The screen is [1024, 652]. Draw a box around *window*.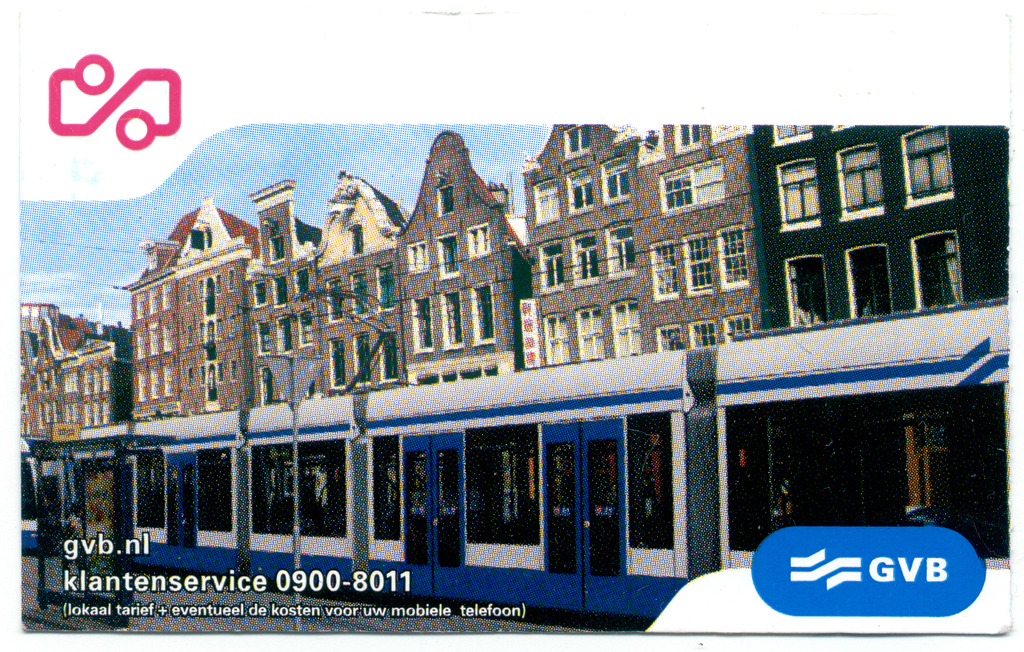
region(572, 236, 604, 294).
